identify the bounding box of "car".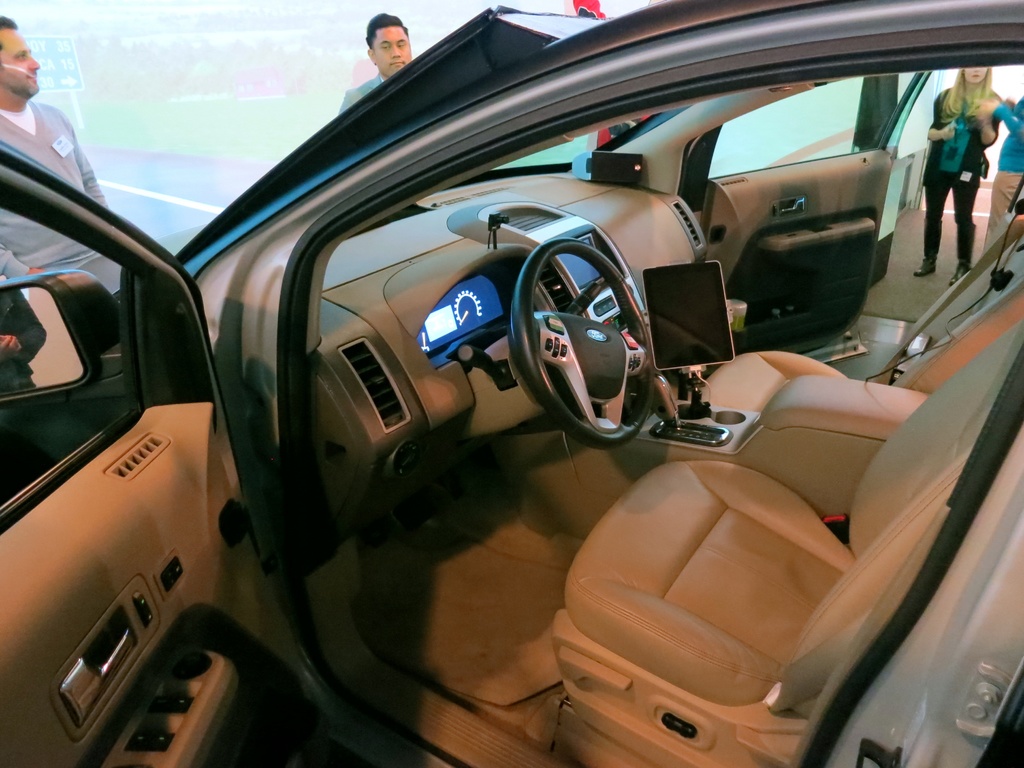
{"x1": 0, "y1": 24, "x2": 1011, "y2": 767}.
